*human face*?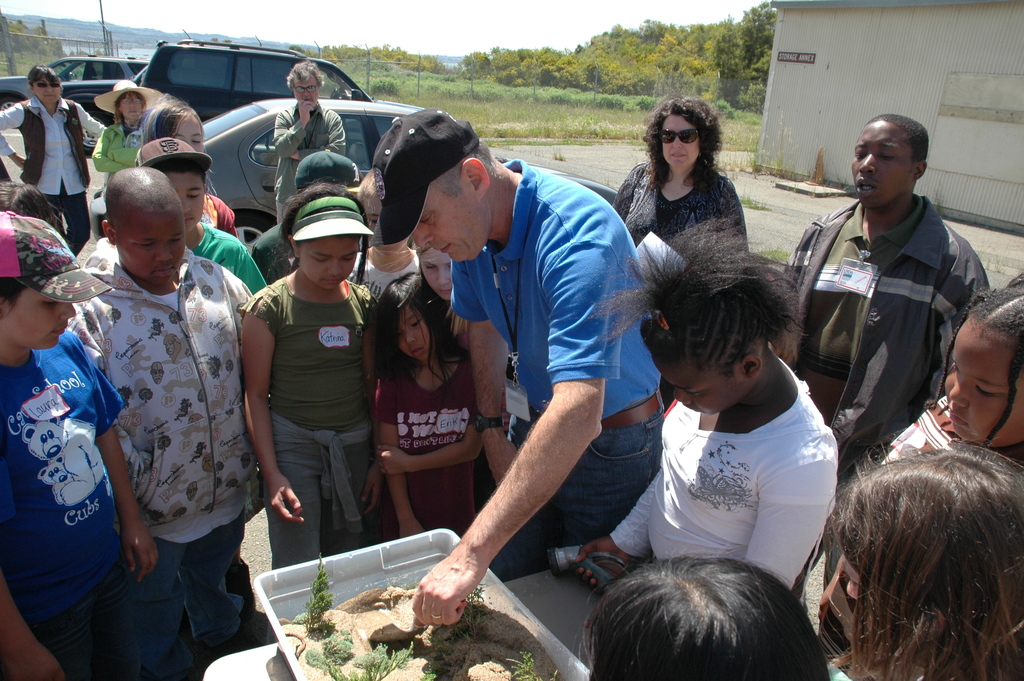
(x1=295, y1=235, x2=359, y2=293)
